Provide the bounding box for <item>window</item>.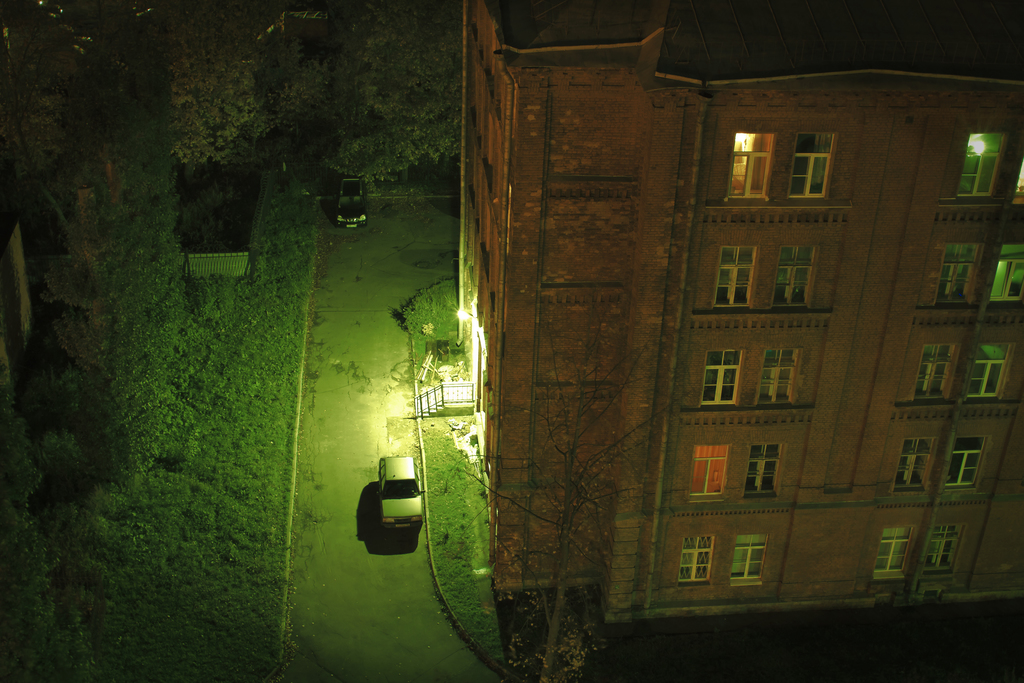
929:521:967:572.
